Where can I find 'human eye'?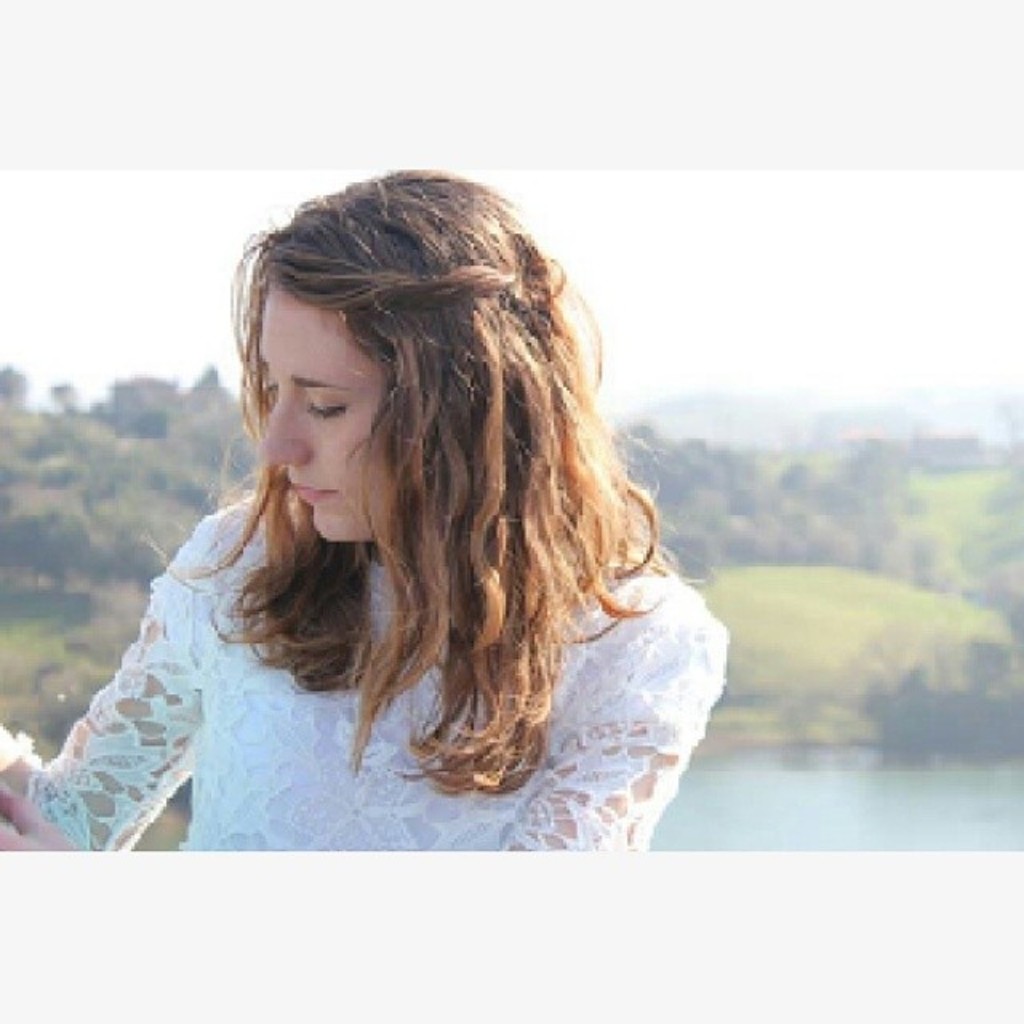
You can find it at select_region(301, 392, 350, 424).
